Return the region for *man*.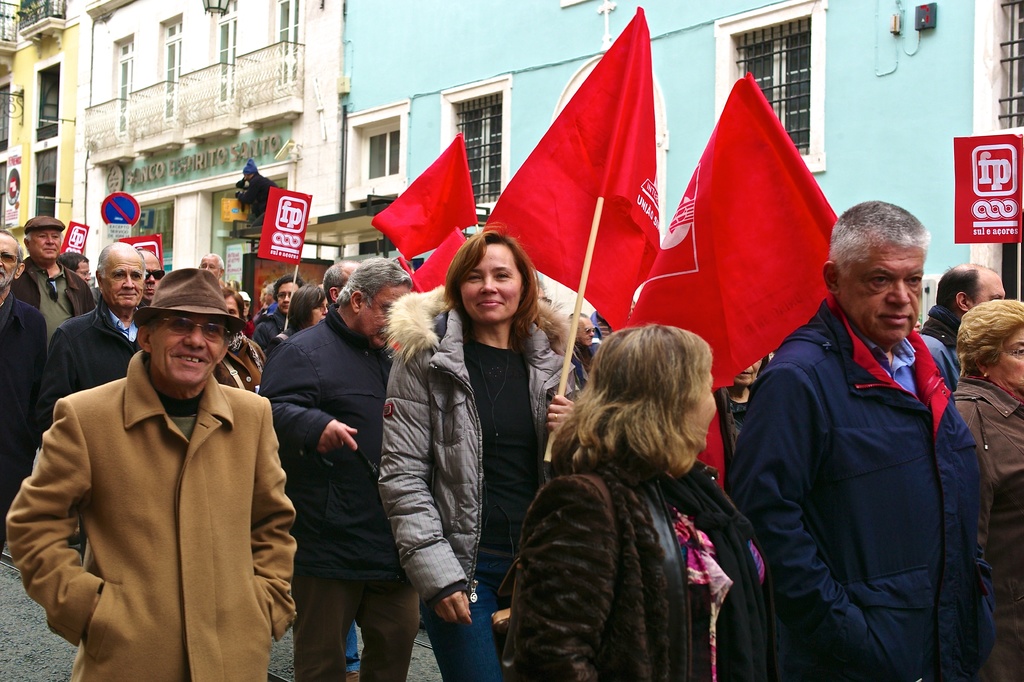
region(0, 263, 331, 680).
